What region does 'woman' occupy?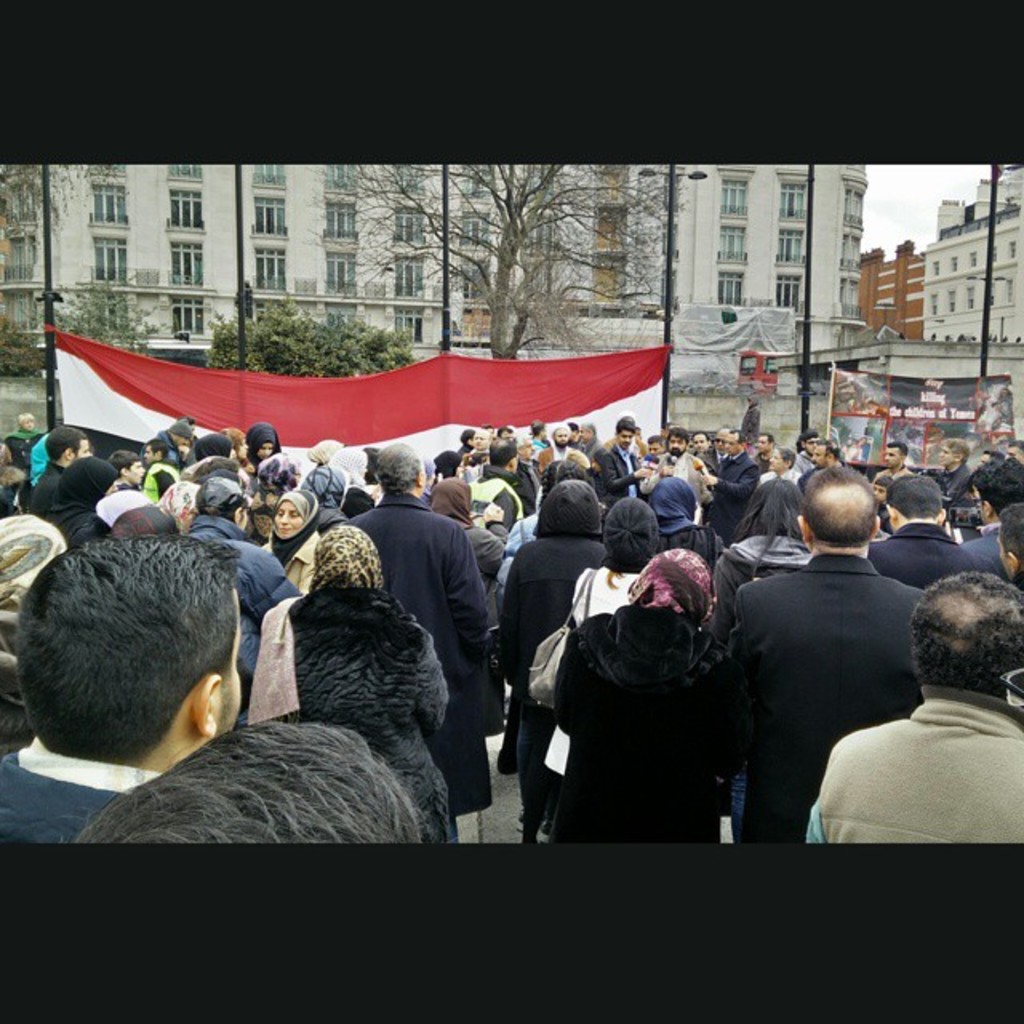
(557,542,726,848).
